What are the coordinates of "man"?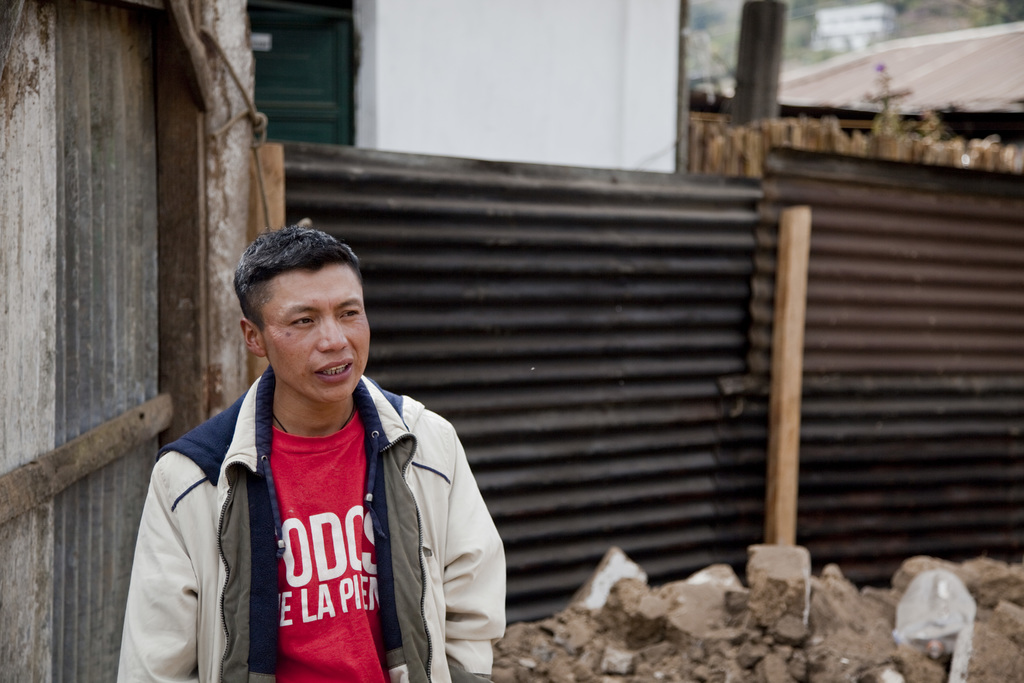
box(111, 218, 517, 659).
